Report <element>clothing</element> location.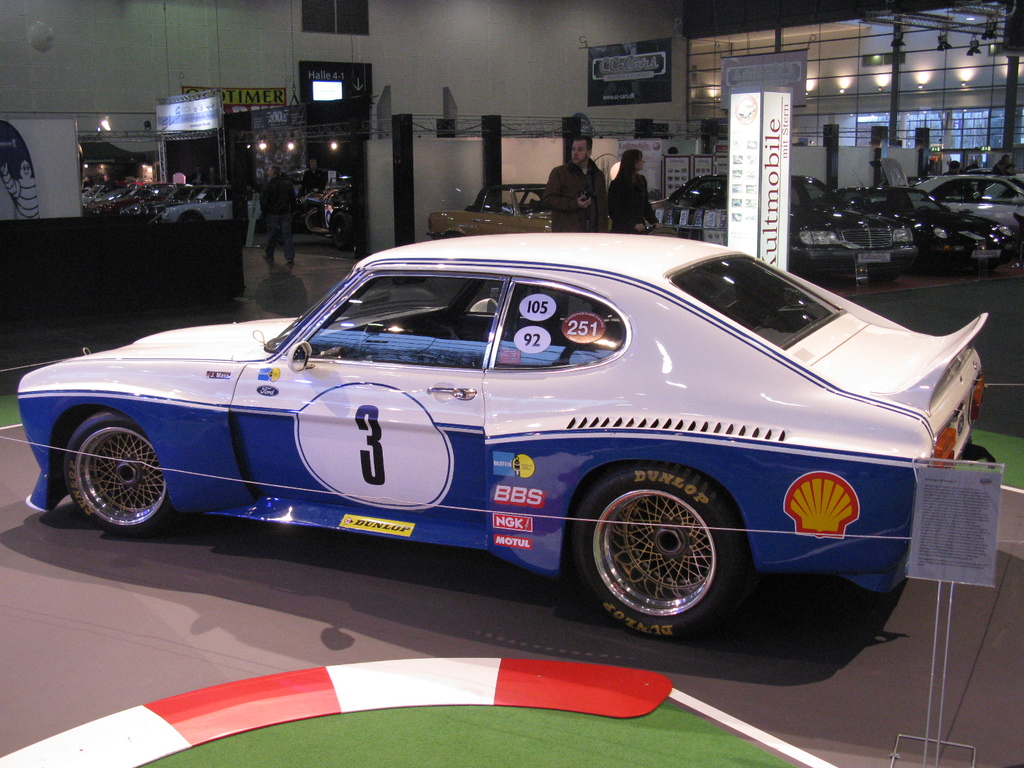
Report: rect(232, 173, 253, 218).
